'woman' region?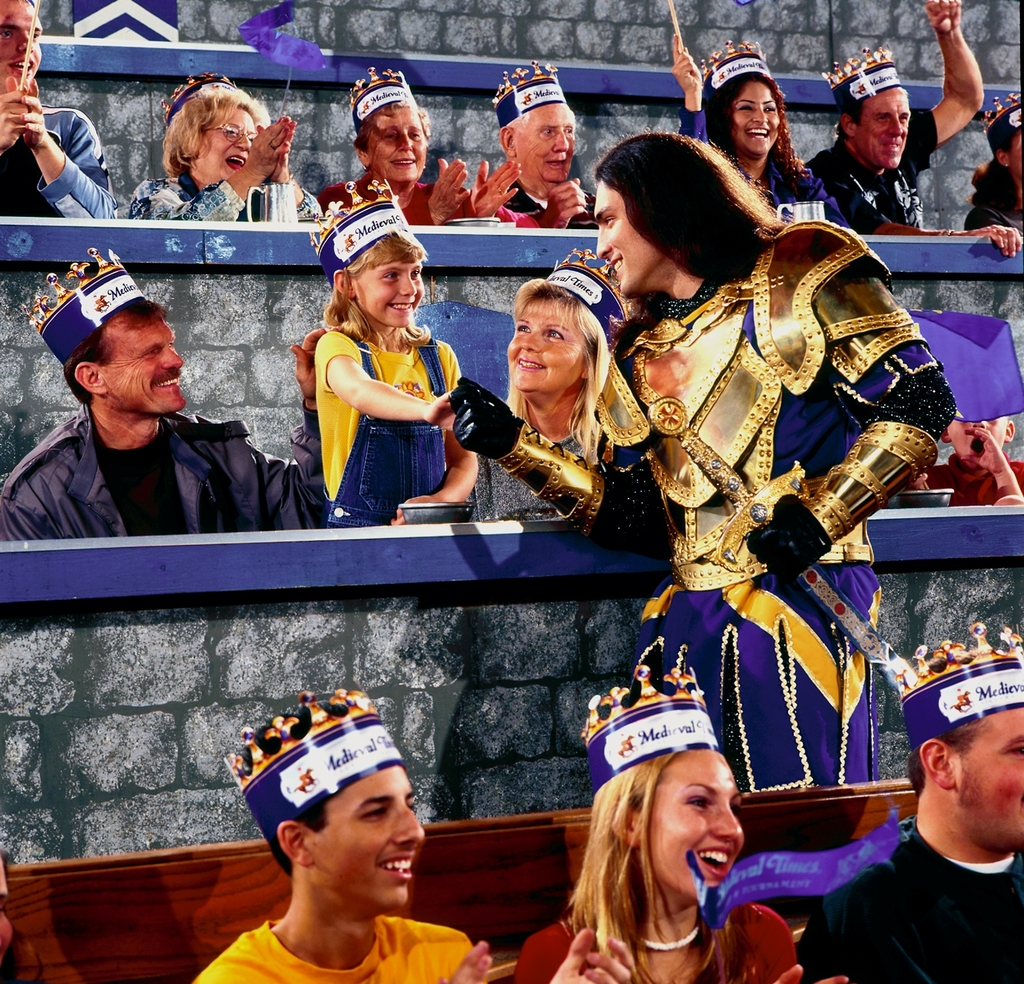
[left=667, top=20, right=844, bottom=228]
